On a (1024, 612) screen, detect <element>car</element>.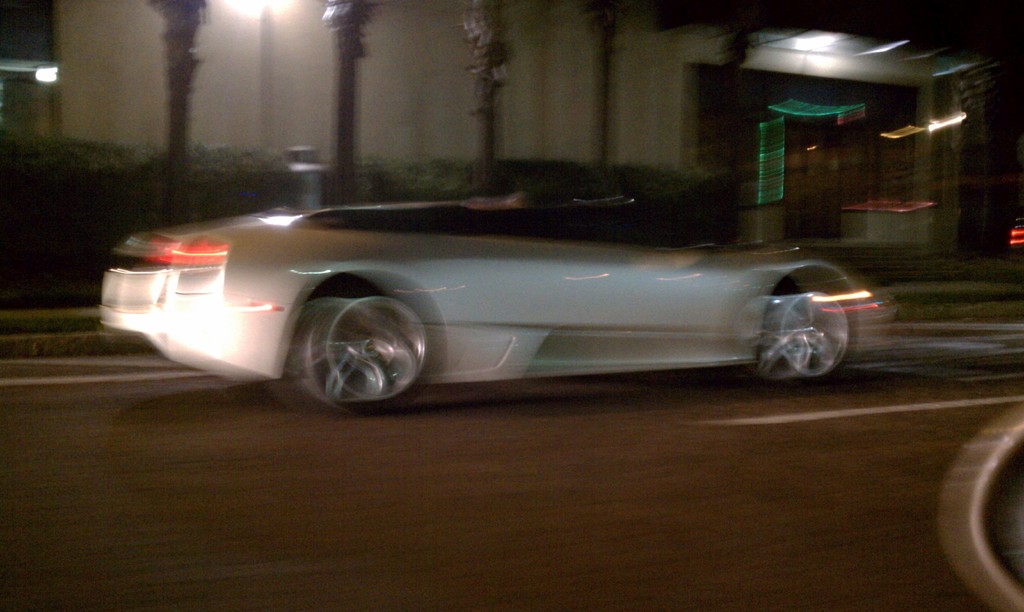
detection(102, 159, 909, 407).
